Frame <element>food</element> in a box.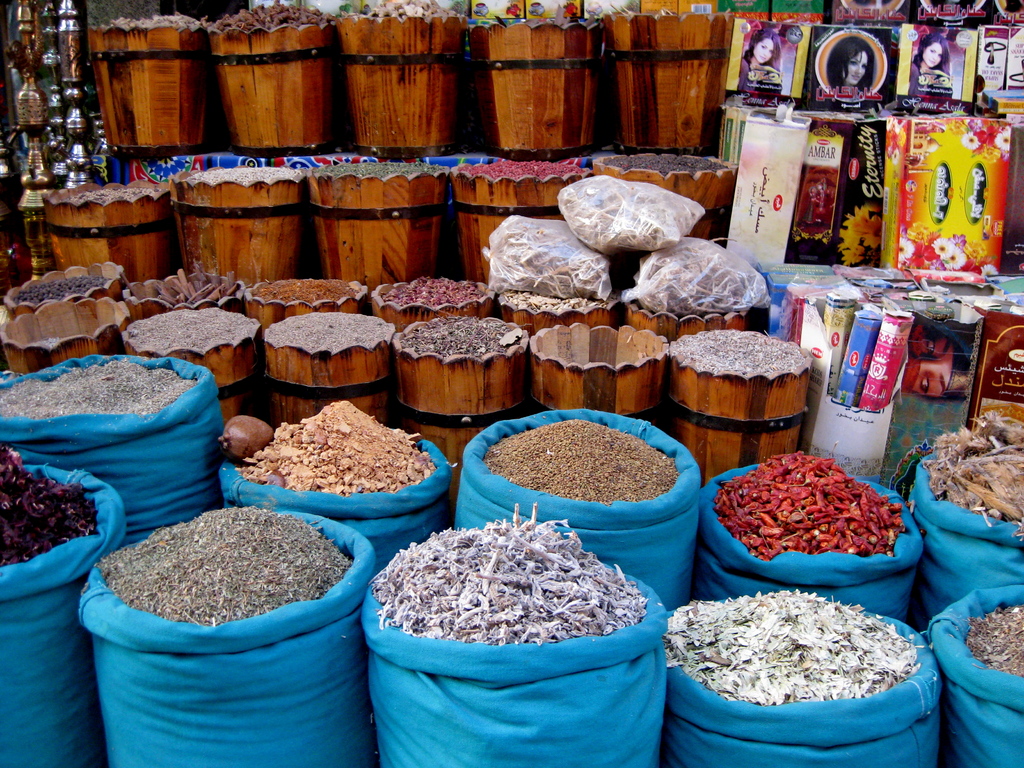
bbox(714, 448, 907, 558).
